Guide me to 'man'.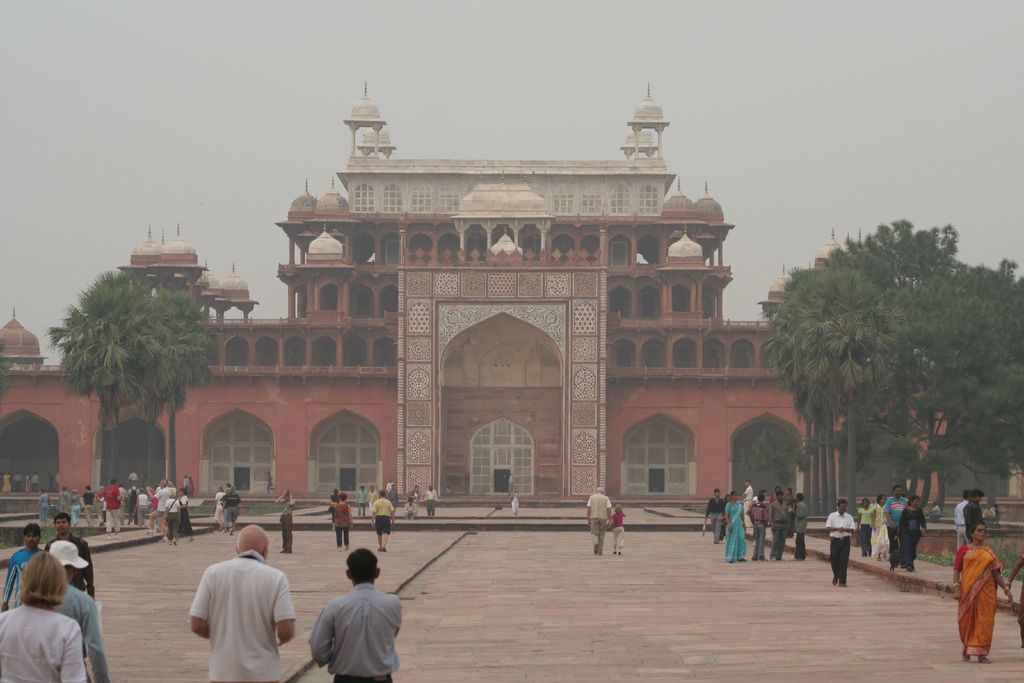
Guidance: pyautogui.locateOnScreen(355, 488, 368, 518).
